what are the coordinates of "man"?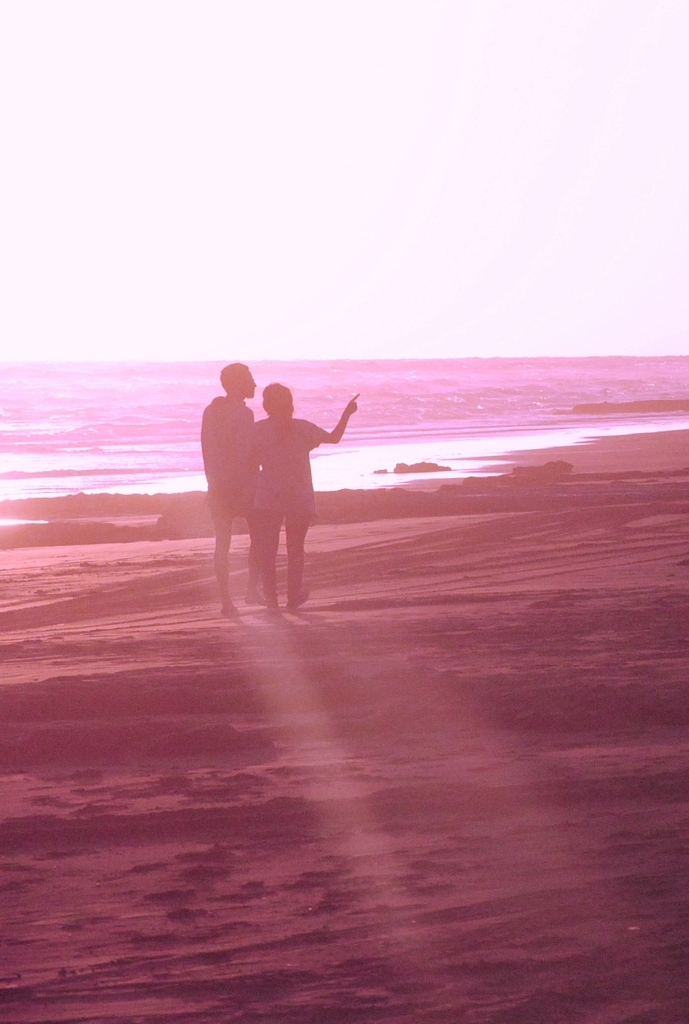
<bbox>183, 351, 286, 634</bbox>.
